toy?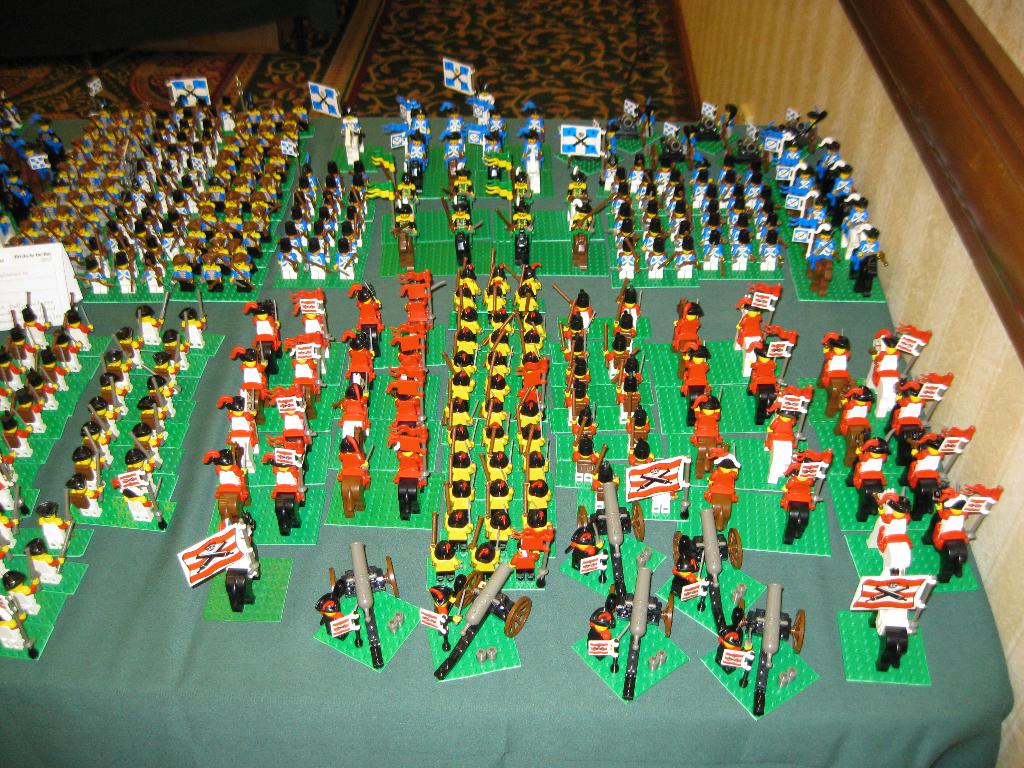
BBox(324, 373, 372, 443)
